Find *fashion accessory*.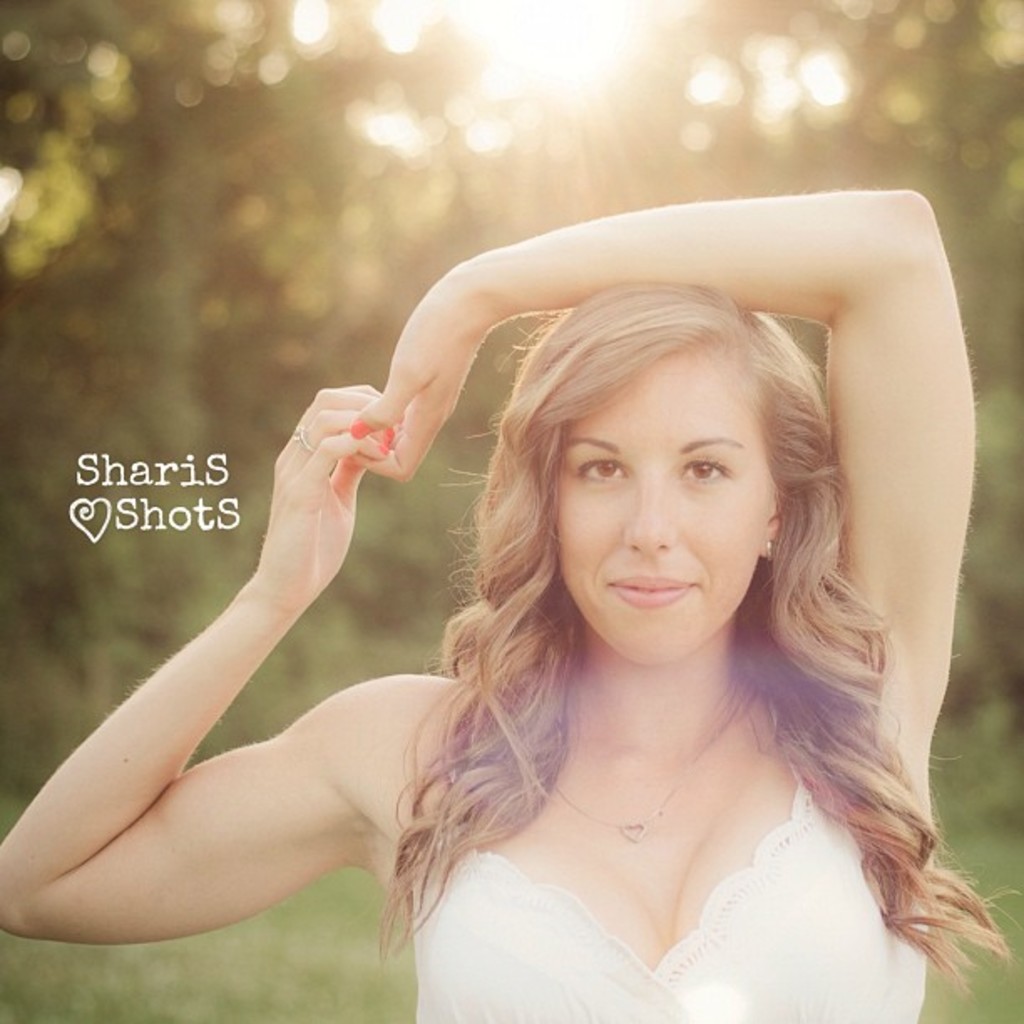
bbox=[545, 674, 746, 848].
